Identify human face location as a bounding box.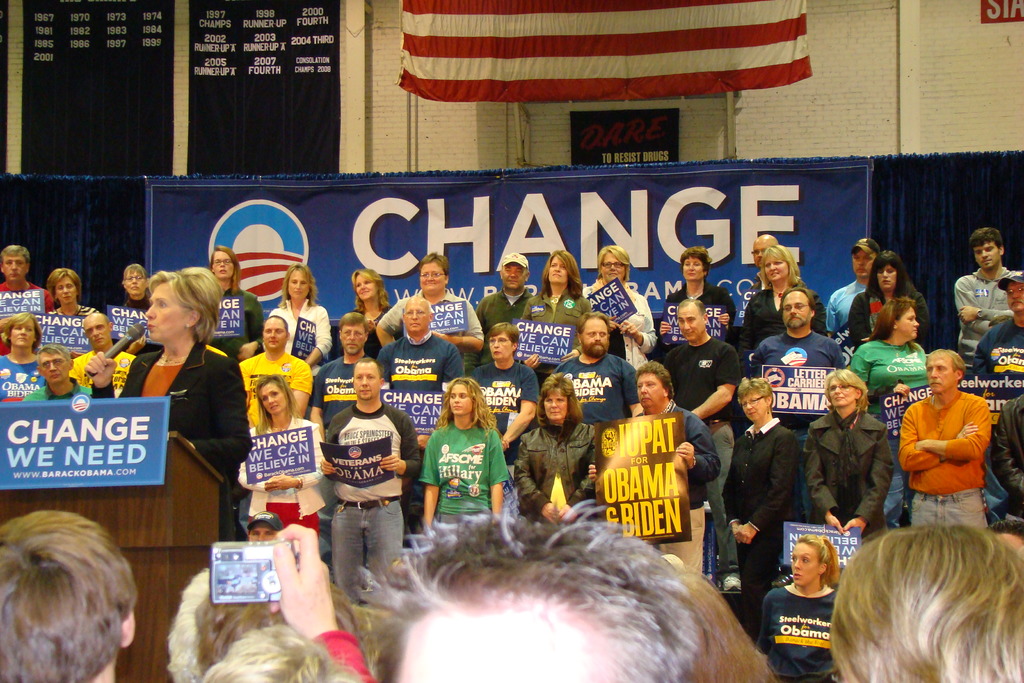
pyautogui.locateOnScreen(636, 374, 664, 408).
